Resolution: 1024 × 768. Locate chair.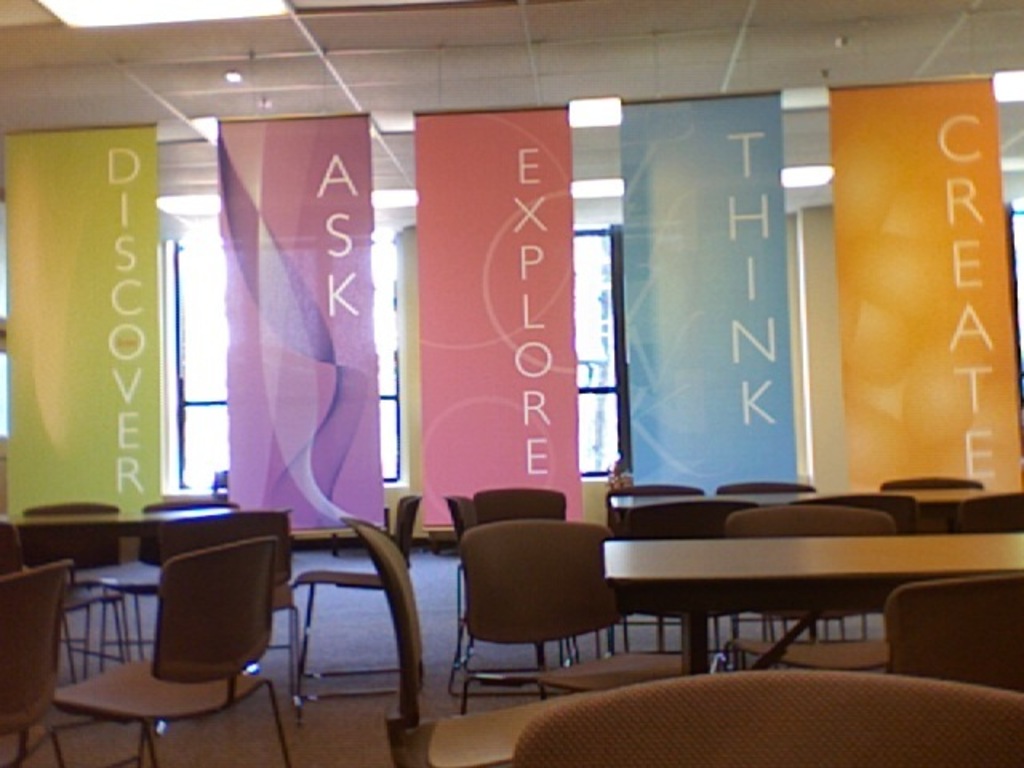
(722,499,899,667).
